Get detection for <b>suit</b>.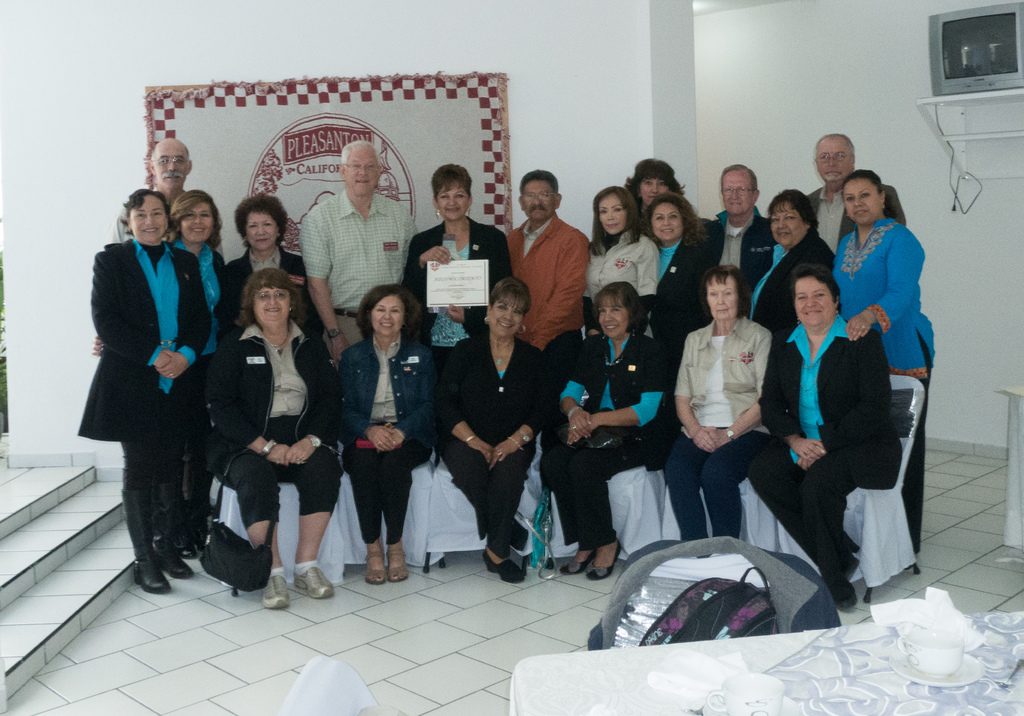
Detection: [left=218, top=243, right=314, bottom=332].
